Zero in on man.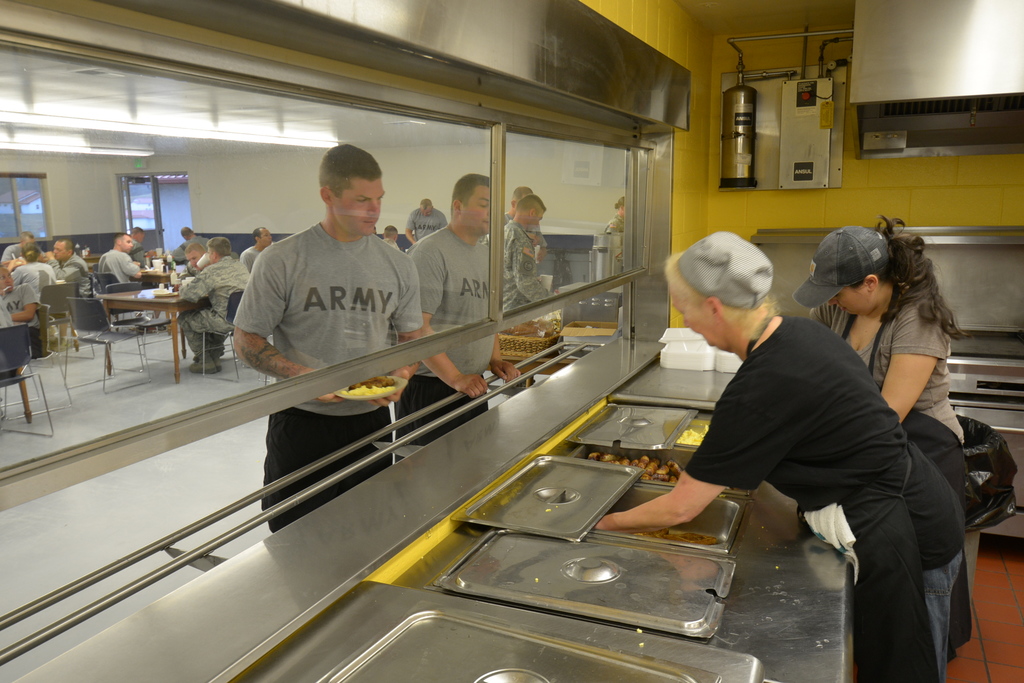
Zeroed in: x1=241 y1=226 x2=274 y2=272.
